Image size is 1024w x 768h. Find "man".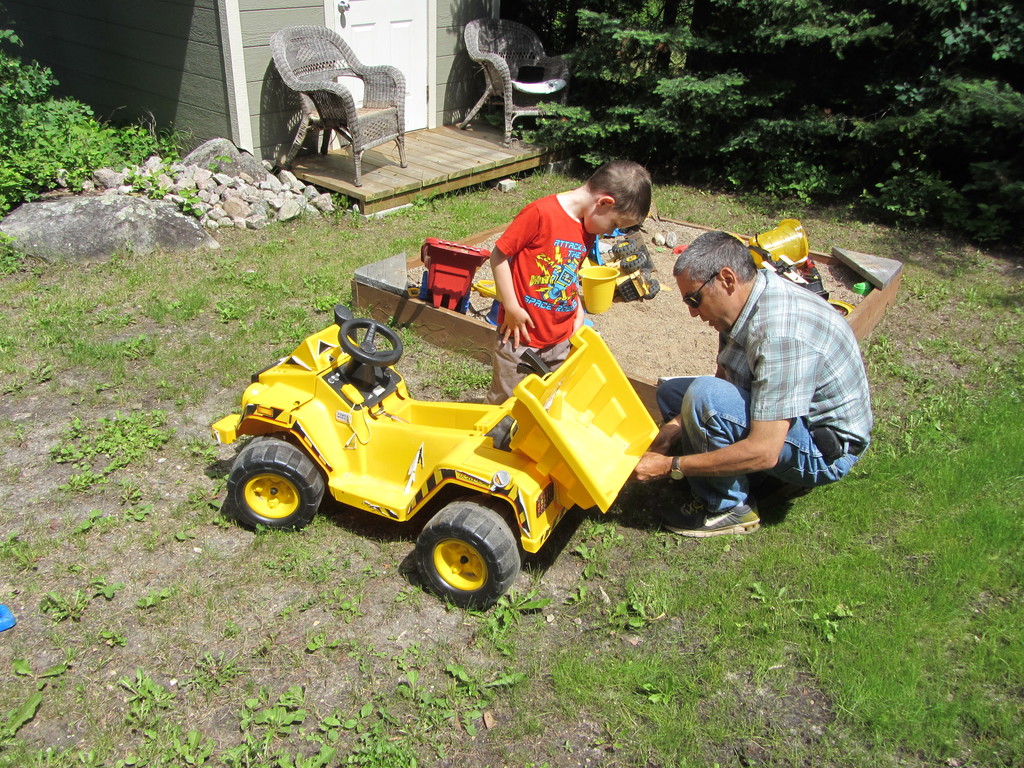
l=629, t=232, r=876, b=548.
